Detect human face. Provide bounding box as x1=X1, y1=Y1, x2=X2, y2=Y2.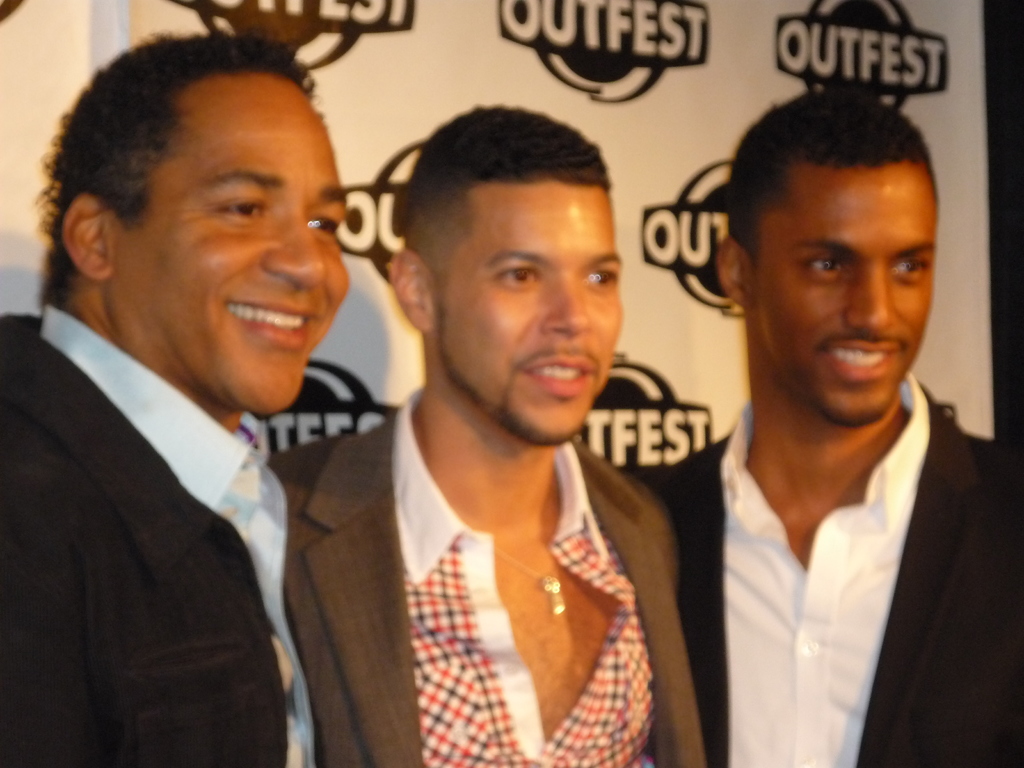
x1=753, y1=161, x2=941, y2=426.
